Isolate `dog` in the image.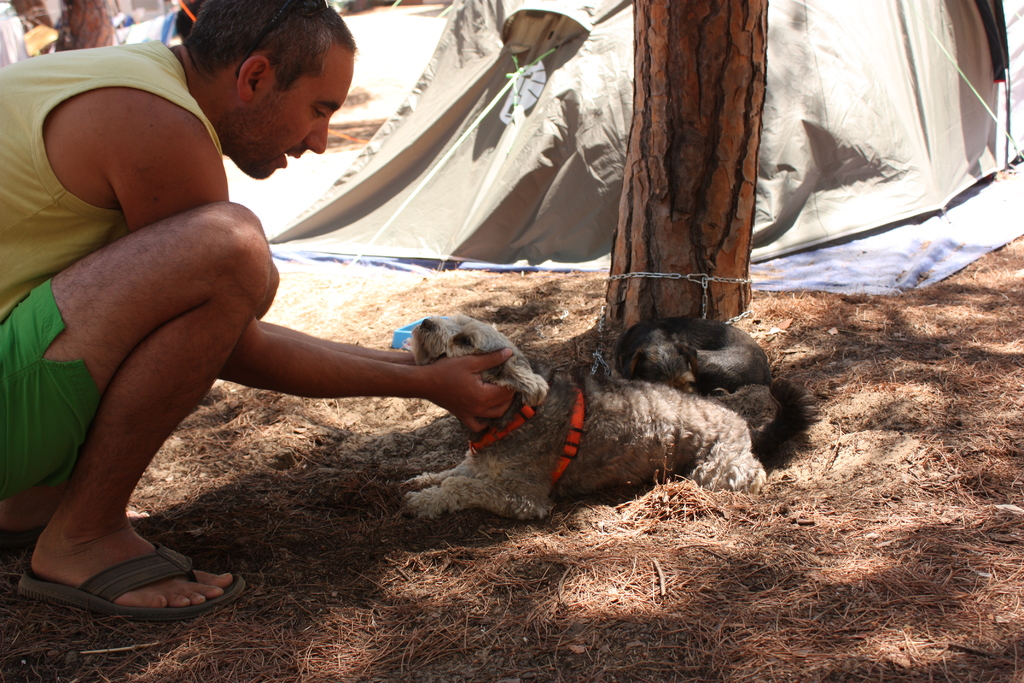
Isolated region: 401, 306, 767, 519.
